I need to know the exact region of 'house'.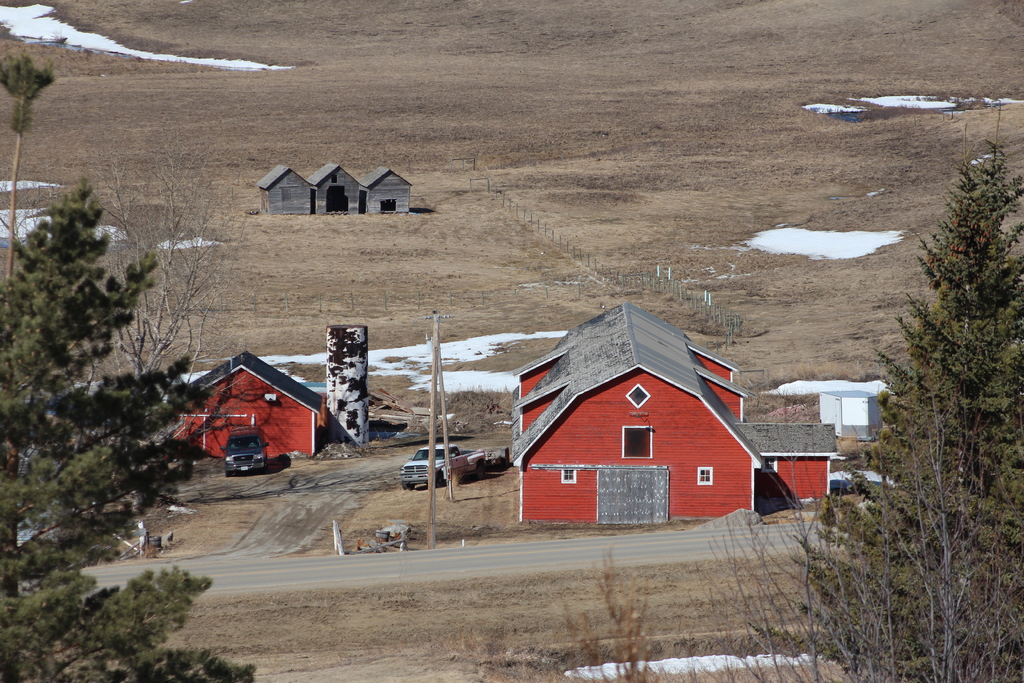
Region: {"x1": 305, "y1": 158, "x2": 360, "y2": 212}.
